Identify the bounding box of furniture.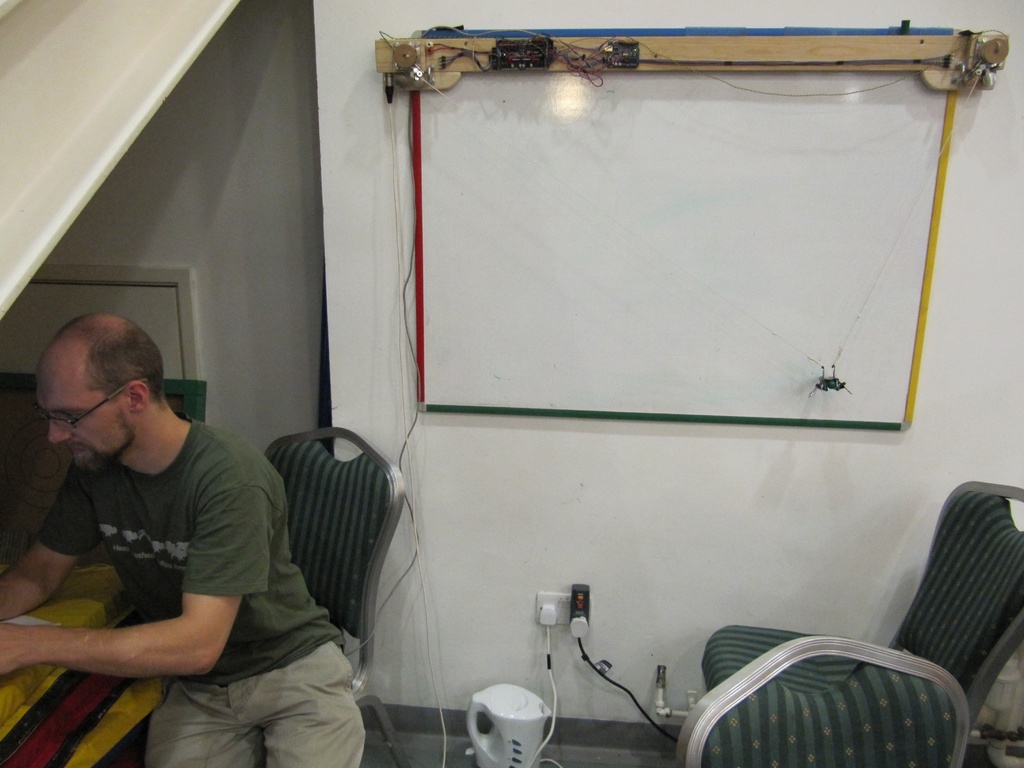
region(703, 481, 1023, 767).
